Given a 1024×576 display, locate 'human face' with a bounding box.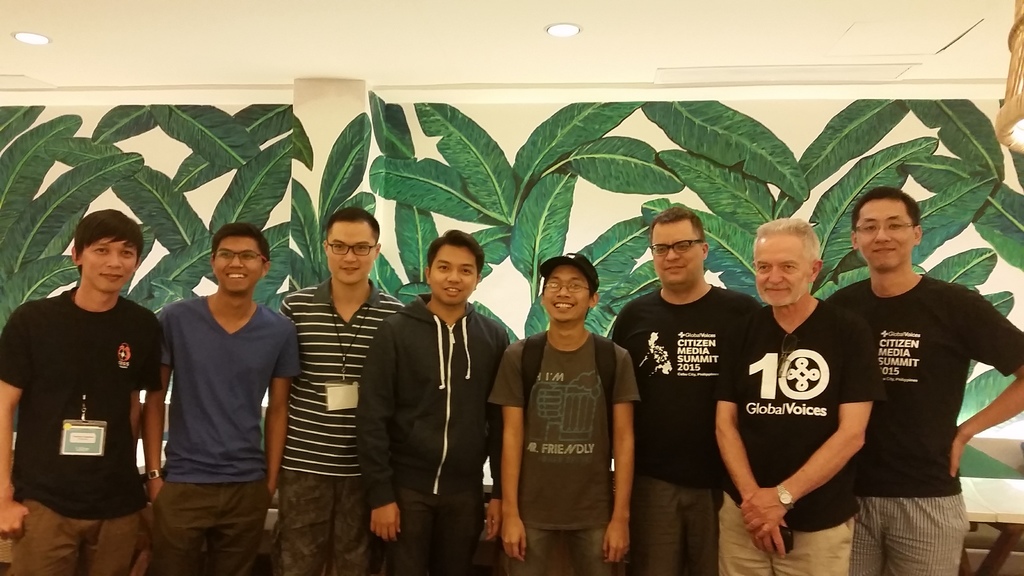
Located: 330,222,376,284.
